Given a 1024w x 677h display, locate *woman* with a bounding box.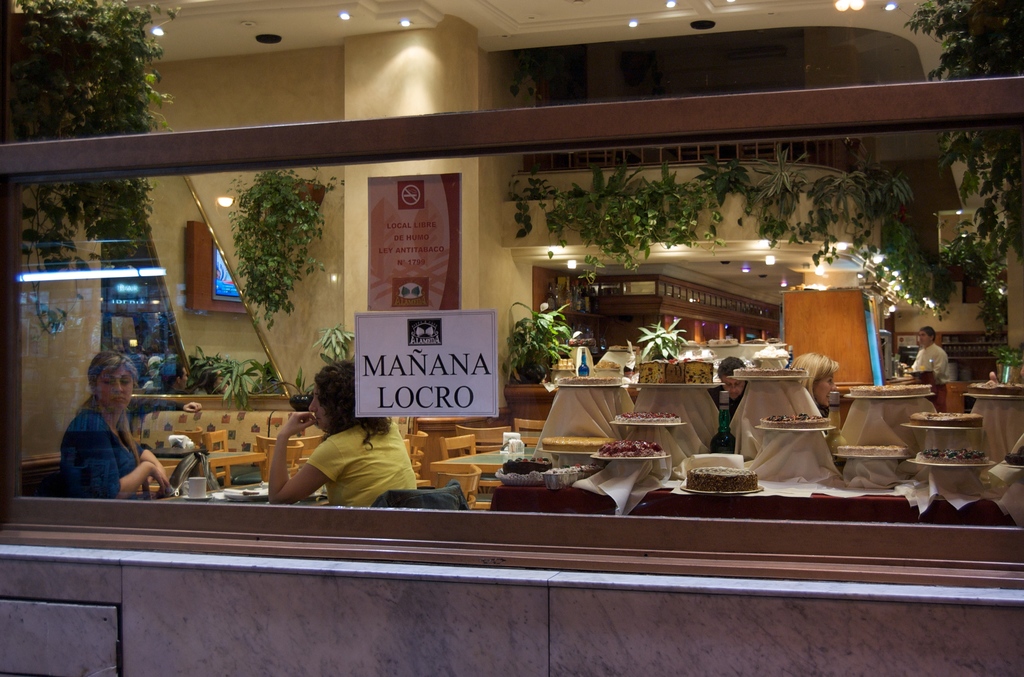
Located: (262,352,428,530).
